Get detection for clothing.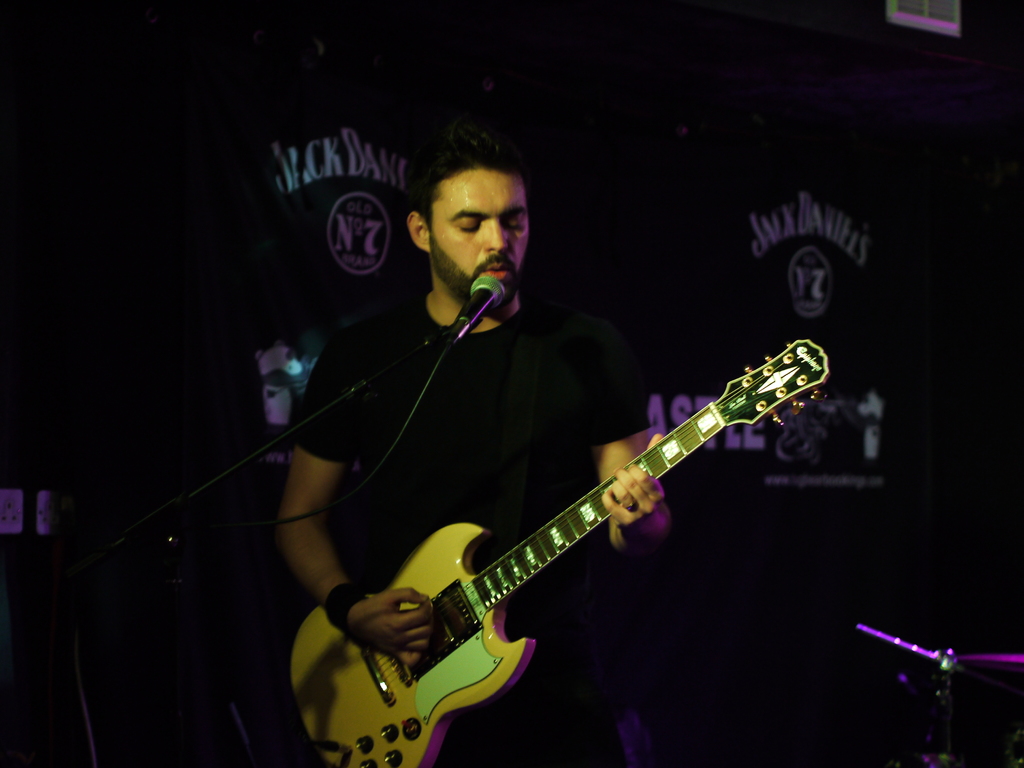
Detection: [left=314, top=340, right=802, bottom=751].
